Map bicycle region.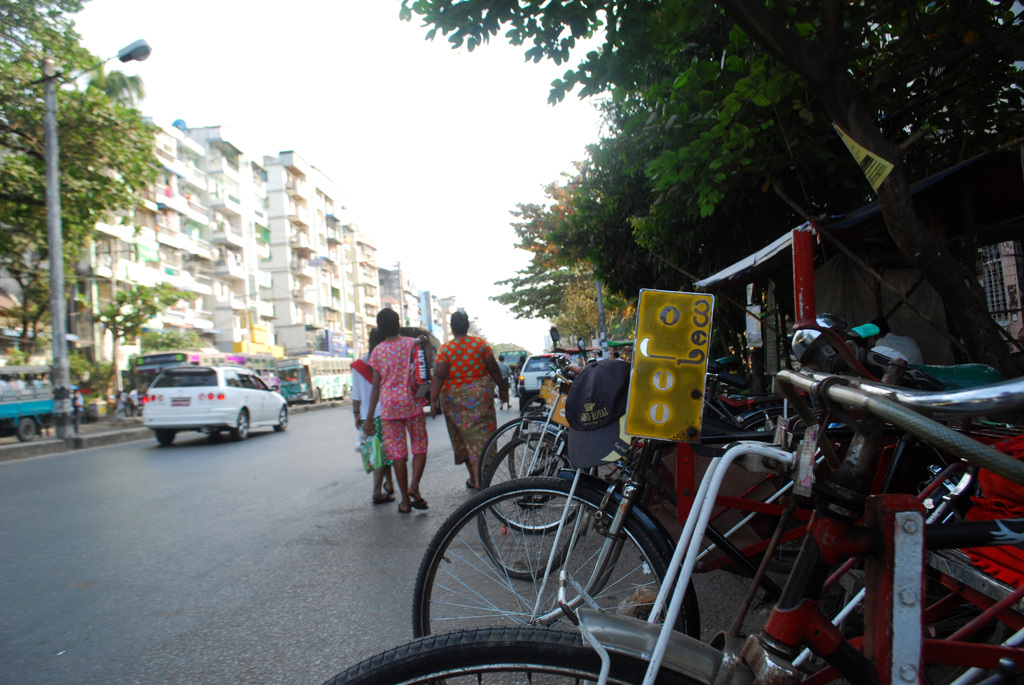
Mapped to <region>486, 336, 821, 531</region>.
